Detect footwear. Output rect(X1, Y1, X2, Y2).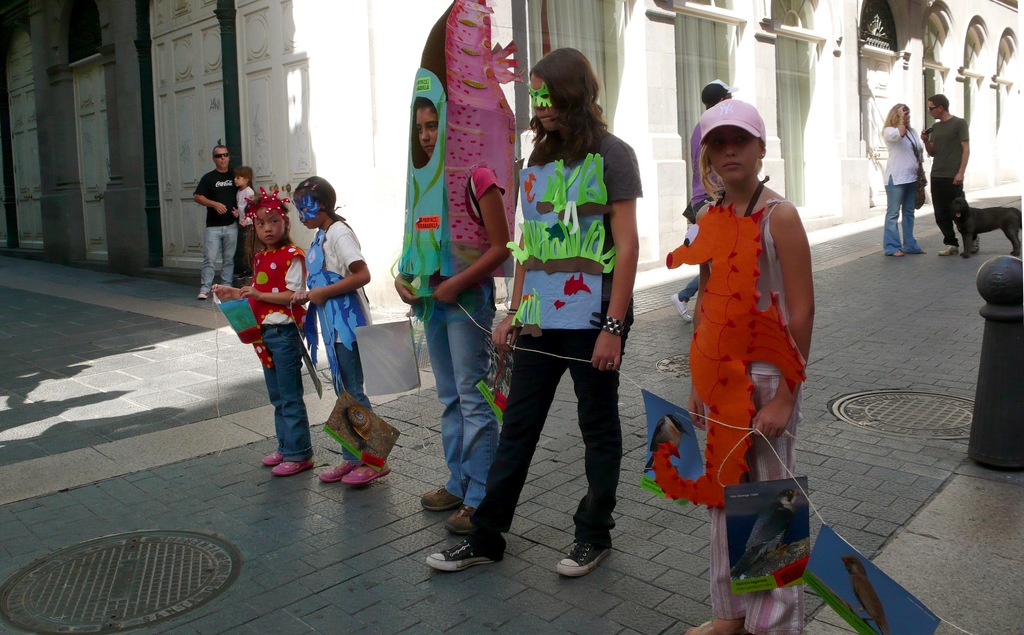
rect(424, 532, 504, 574).
